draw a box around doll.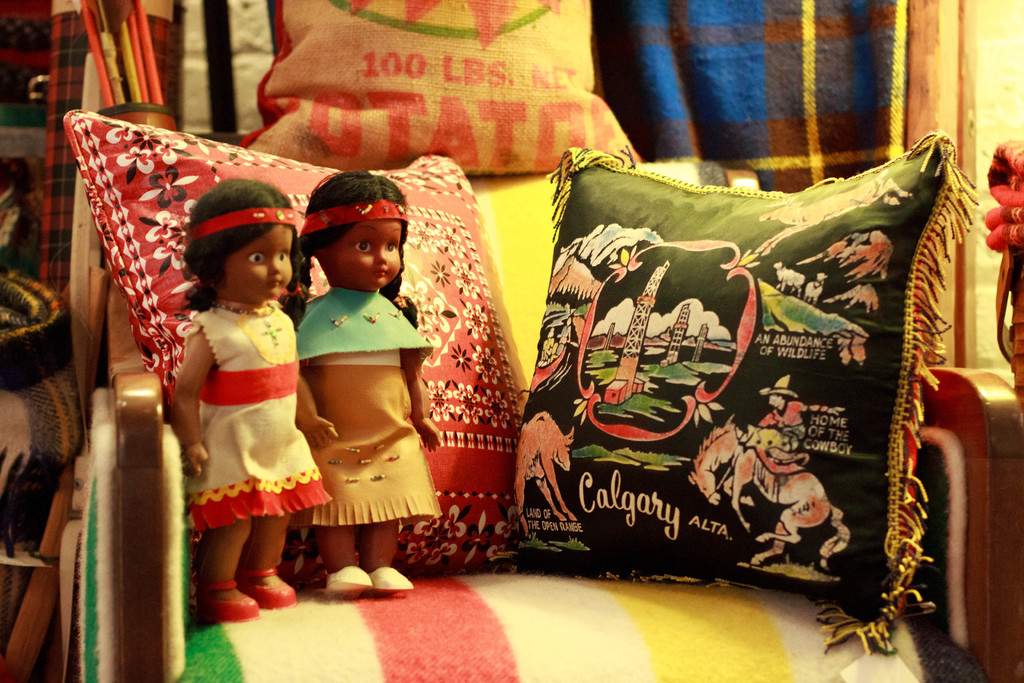
(159, 170, 316, 614).
